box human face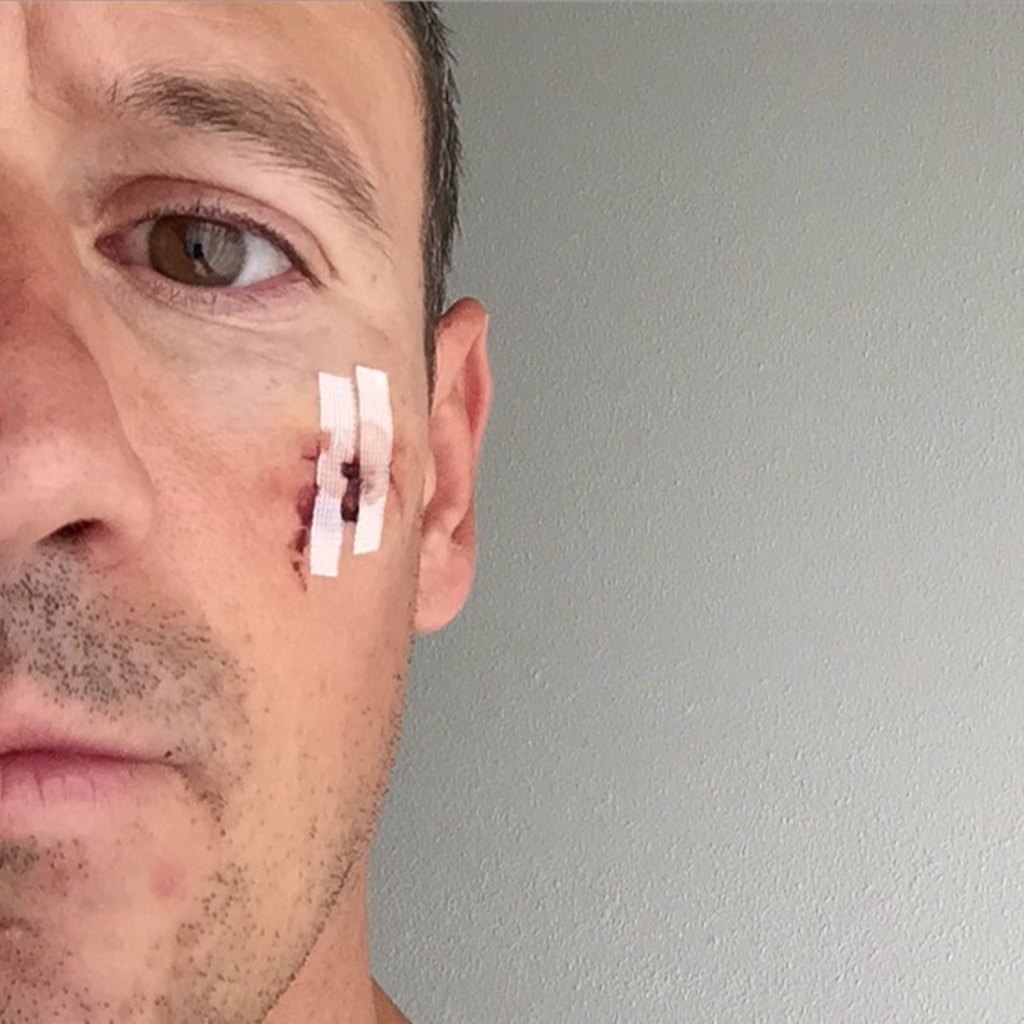
bbox=(0, 0, 442, 1023)
